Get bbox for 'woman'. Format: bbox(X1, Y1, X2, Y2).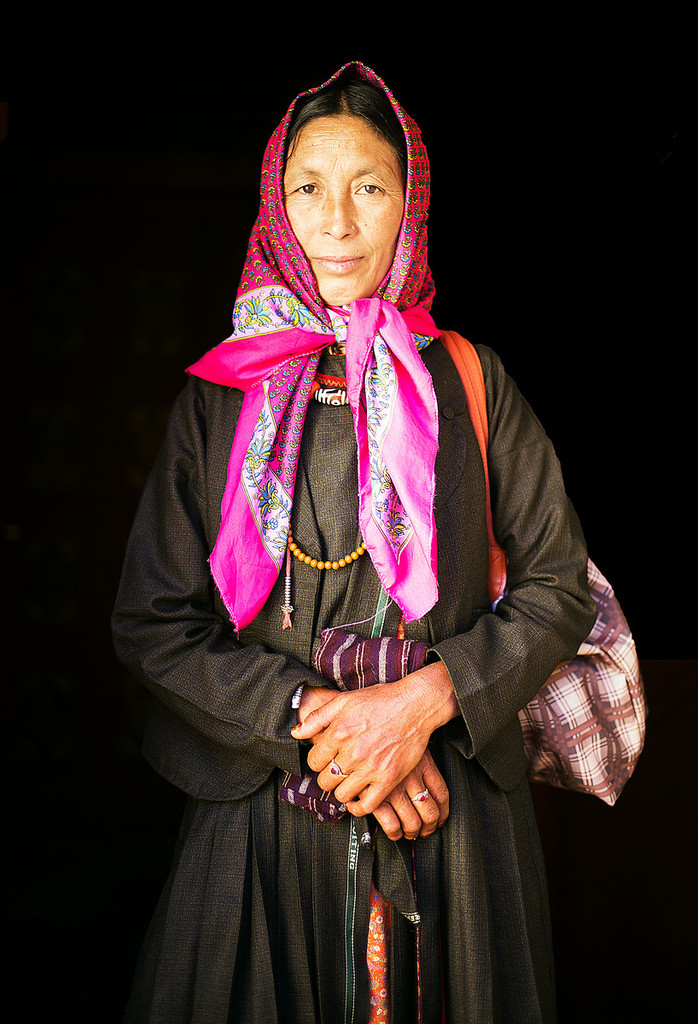
bbox(140, 44, 553, 1023).
